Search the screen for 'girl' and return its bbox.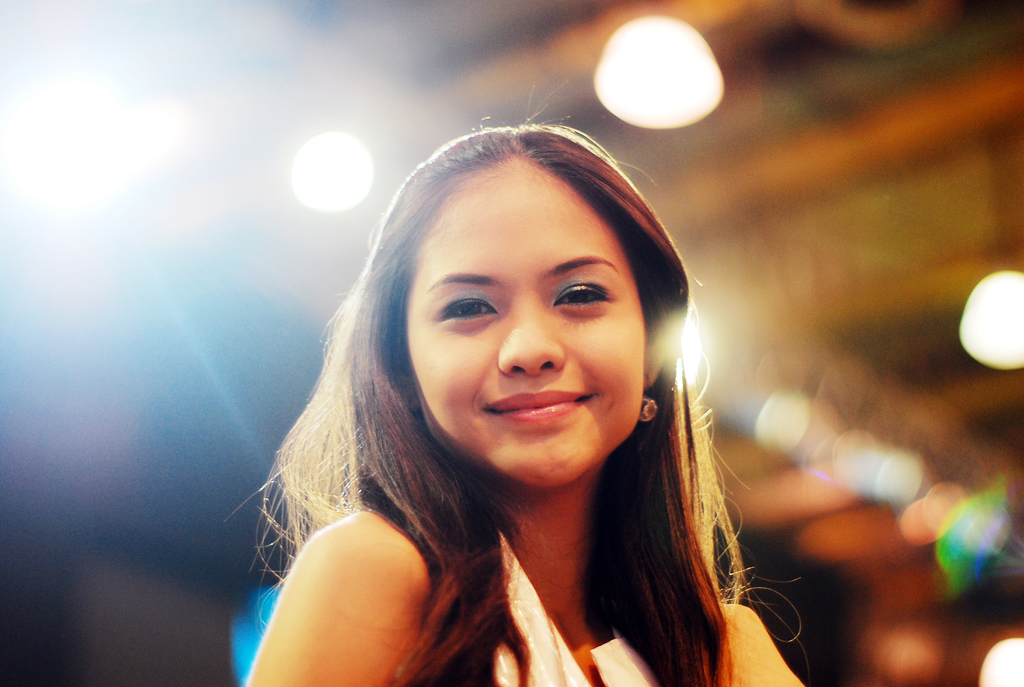
Found: box(241, 94, 780, 686).
